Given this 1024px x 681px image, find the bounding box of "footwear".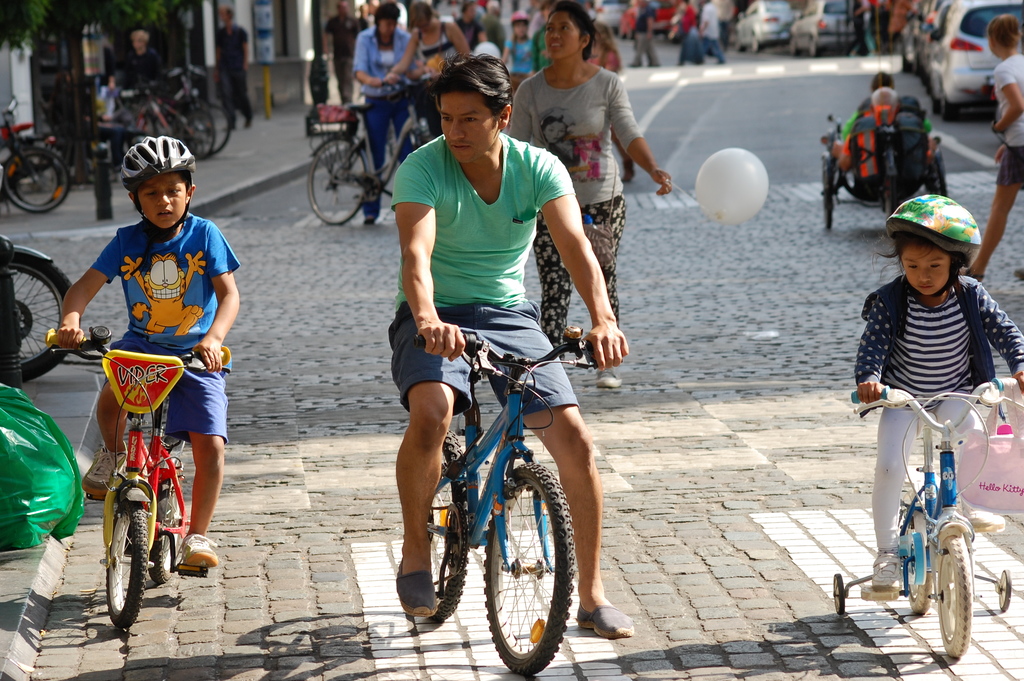
select_region(963, 506, 1007, 535).
